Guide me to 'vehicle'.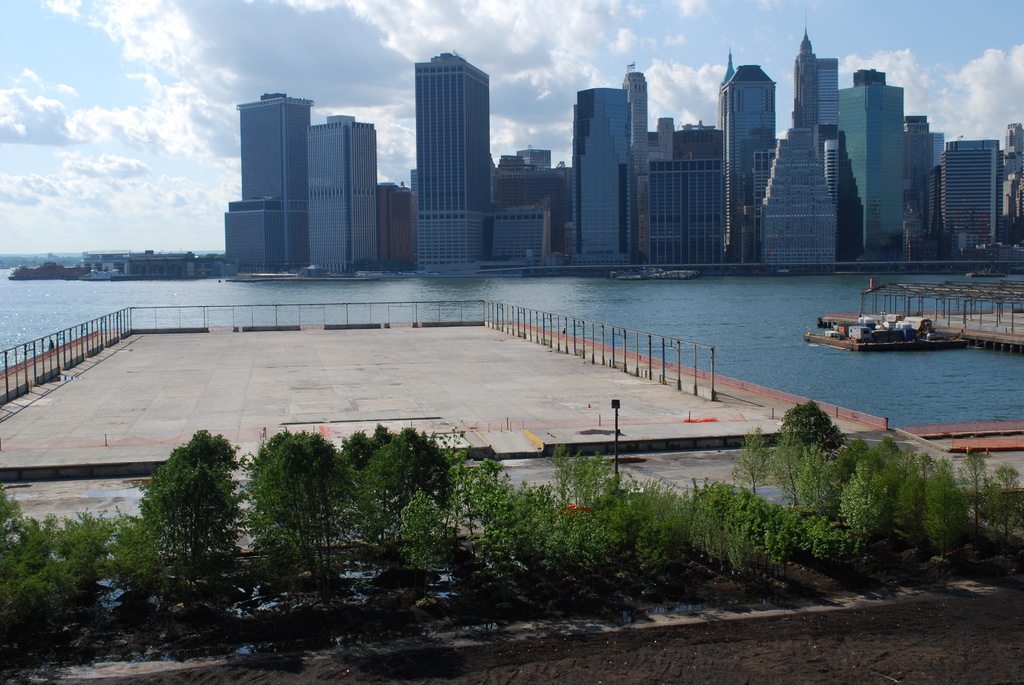
Guidance: [609,266,701,282].
